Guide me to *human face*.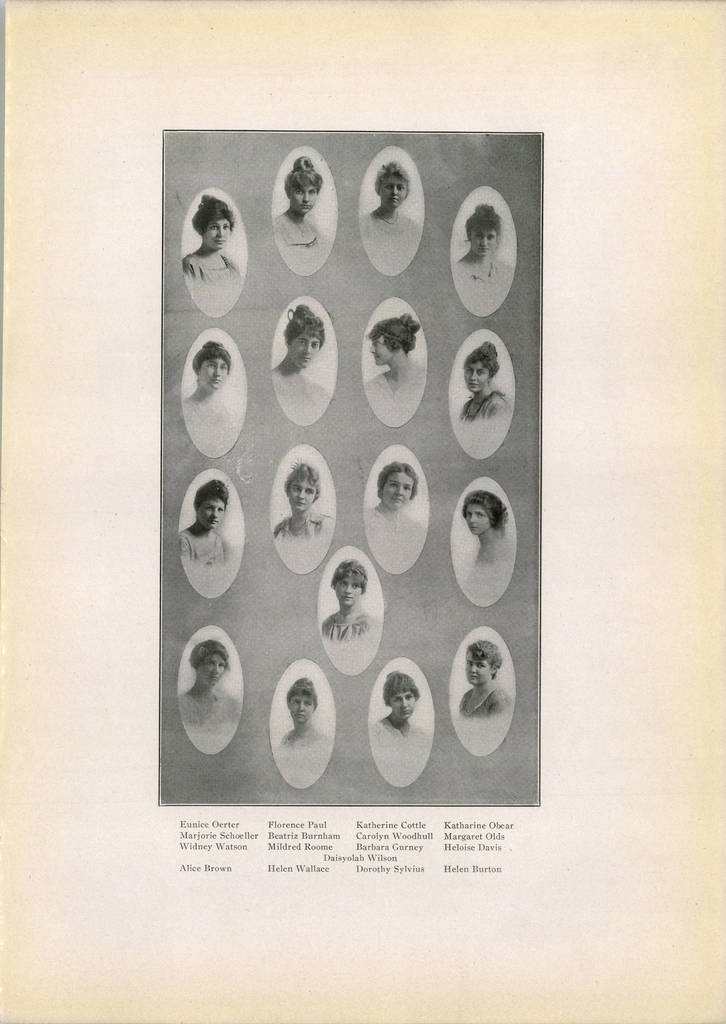
Guidance: bbox(369, 337, 394, 365).
